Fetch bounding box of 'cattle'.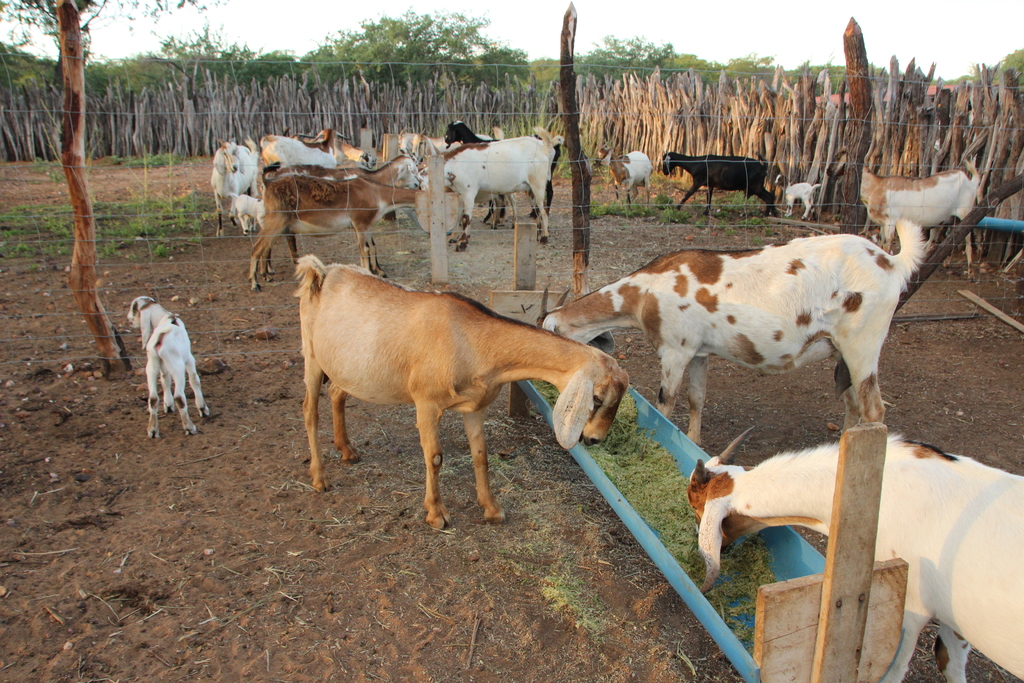
Bbox: (x1=413, y1=129, x2=492, y2=156).
